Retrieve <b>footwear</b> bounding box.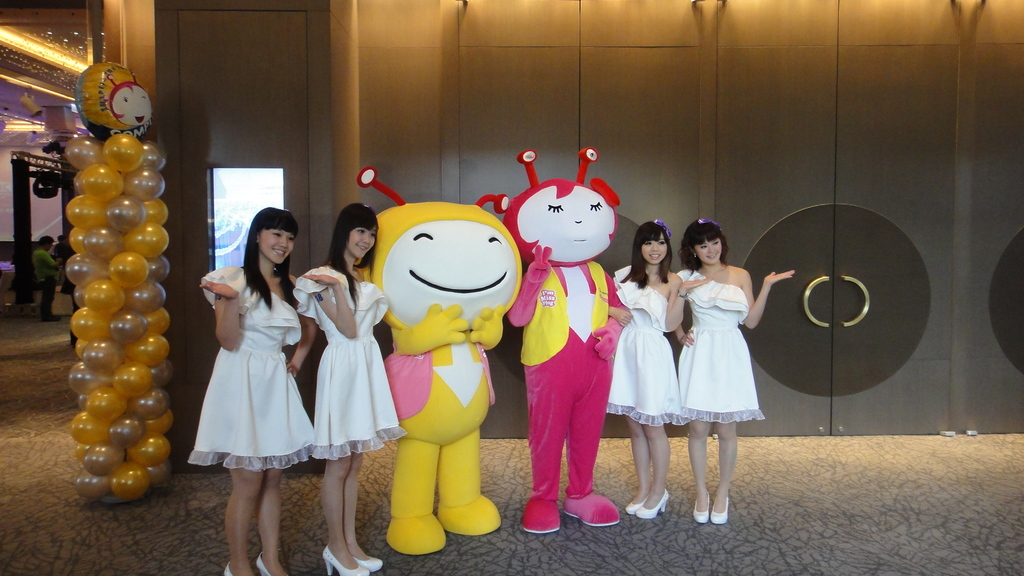
Bounding box: <bbox>694, 490, 706, 523</bbox>.
